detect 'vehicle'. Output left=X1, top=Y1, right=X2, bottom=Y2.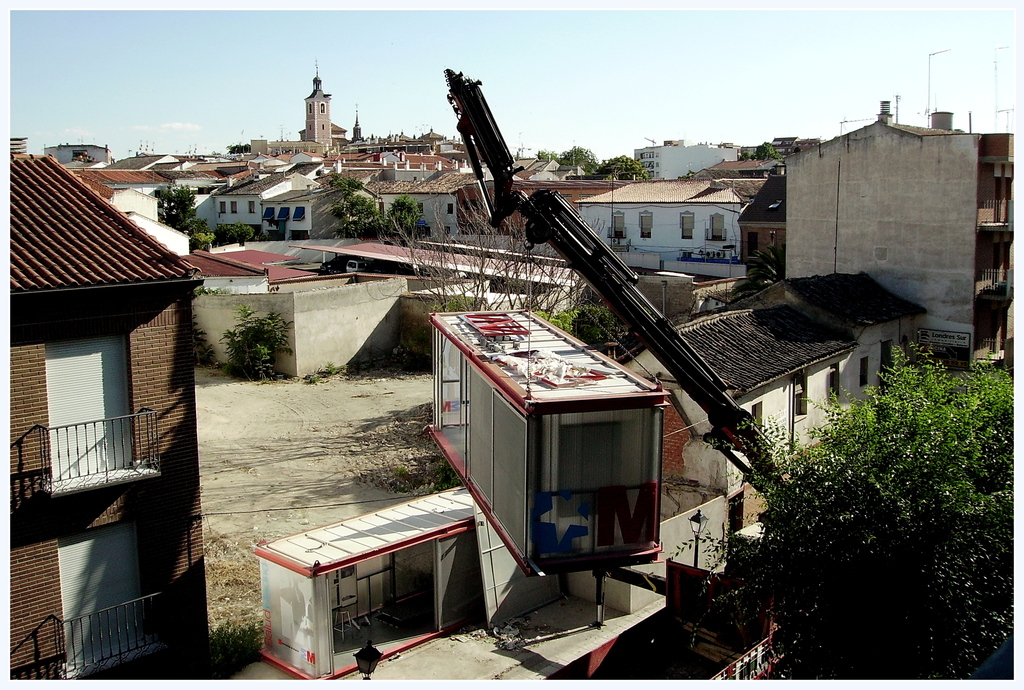
left=530, top=509, right=815, bottom=683.
